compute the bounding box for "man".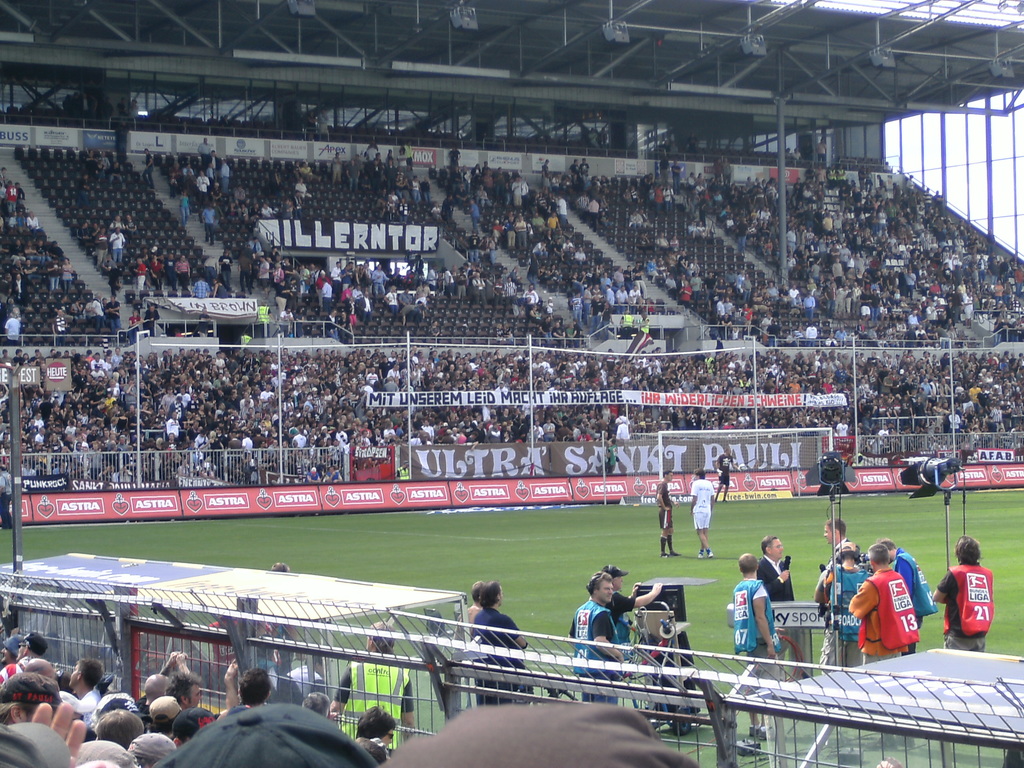
rect(51, 291, 72, 324).
